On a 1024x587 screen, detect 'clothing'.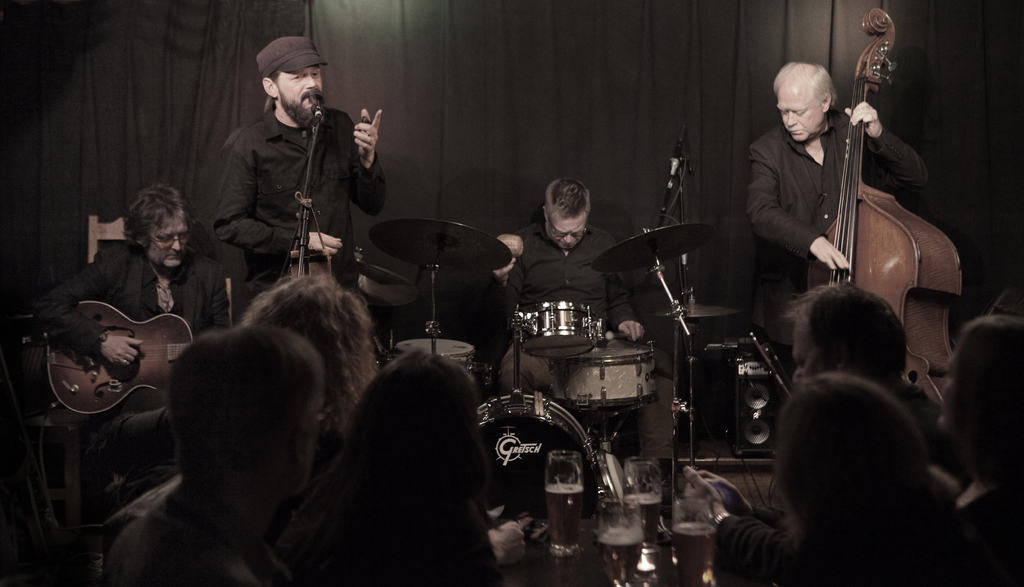
{"x1": 930, "y1": 415, "x2": 1023, "y2": 586}.
